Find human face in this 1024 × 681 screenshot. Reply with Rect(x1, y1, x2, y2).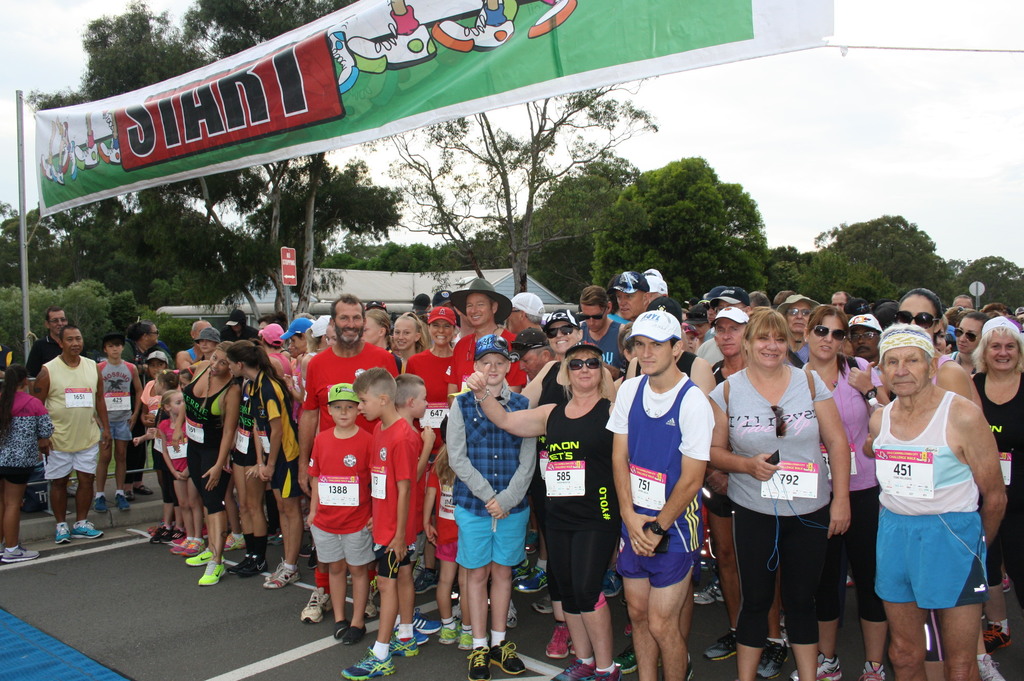
Rect(48, 312, 67, 334).
